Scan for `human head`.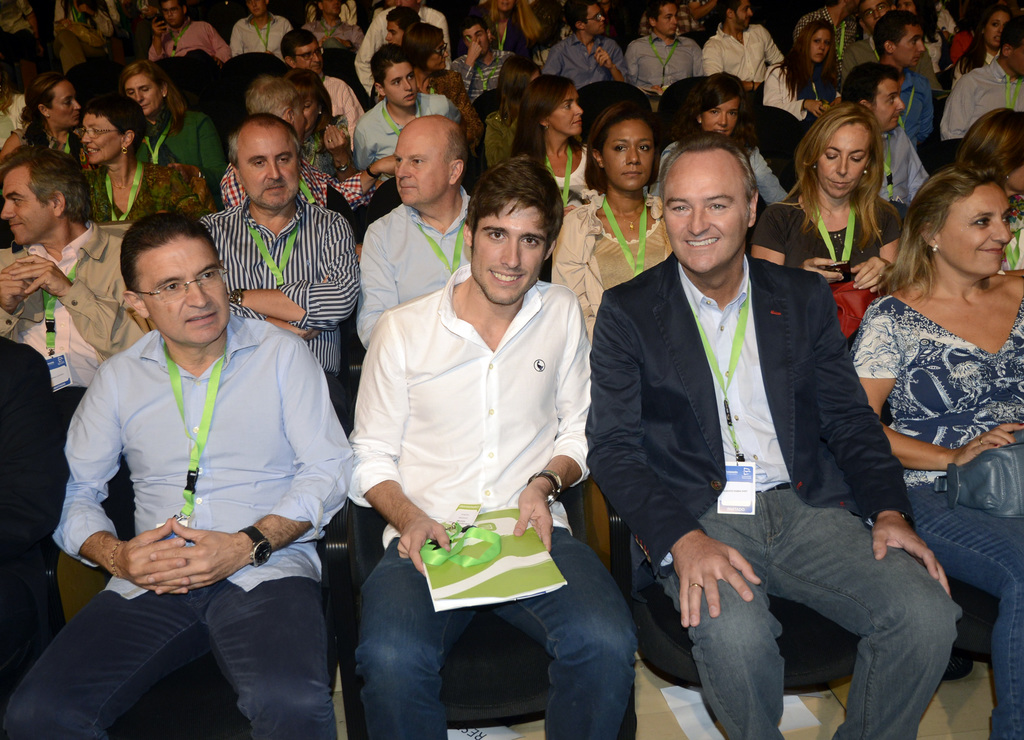
Scan result: (x1=925, y1=0, x2=951, y2=17).
